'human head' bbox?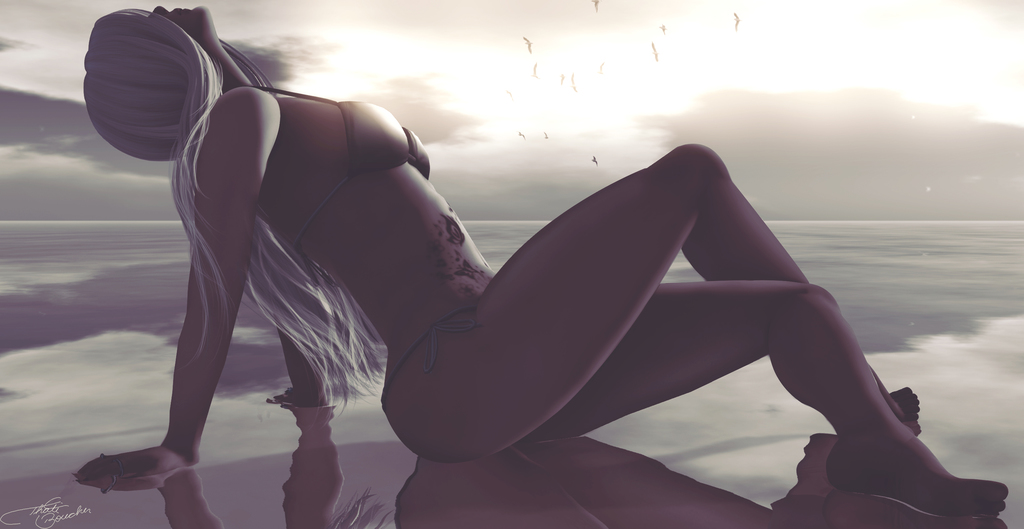
80 6 228 163
